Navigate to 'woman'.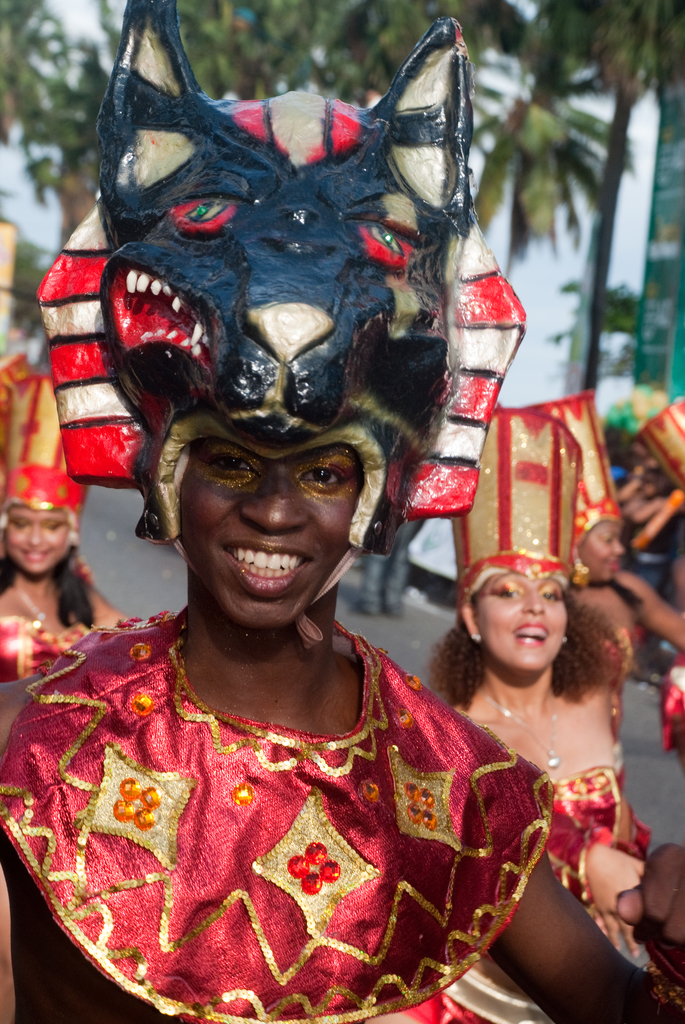
Navigation target: l=0, t=0, r=684, b=1023.
